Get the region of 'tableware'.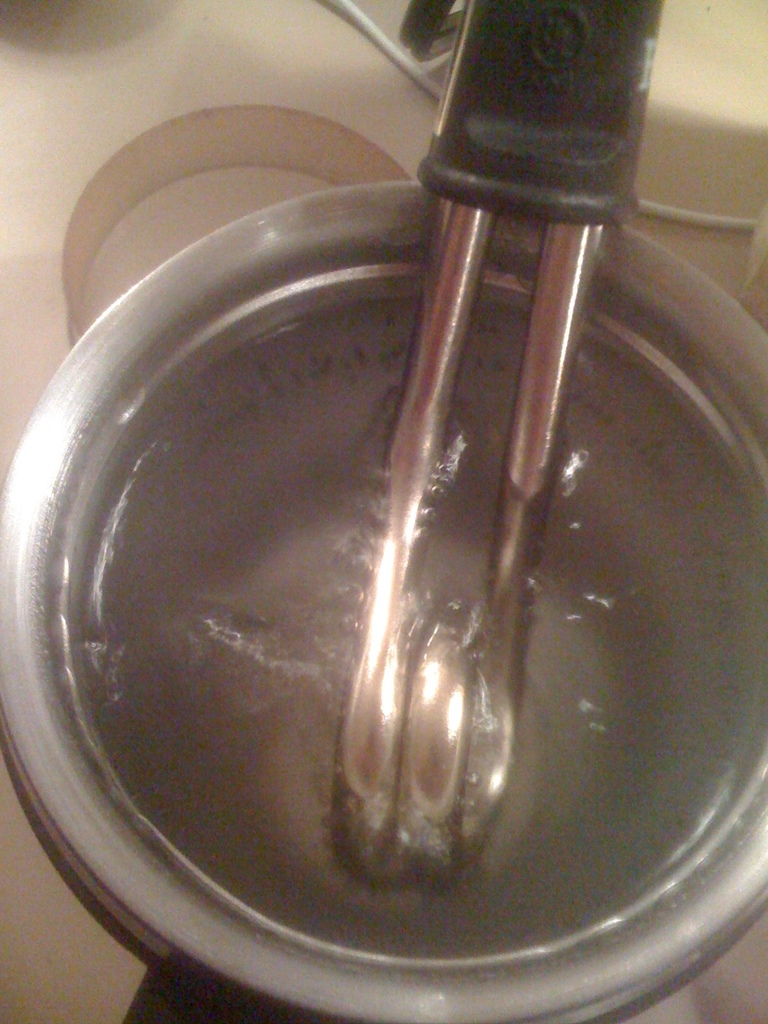
(x1=0, y1=181, x2=767, y2=1023).
